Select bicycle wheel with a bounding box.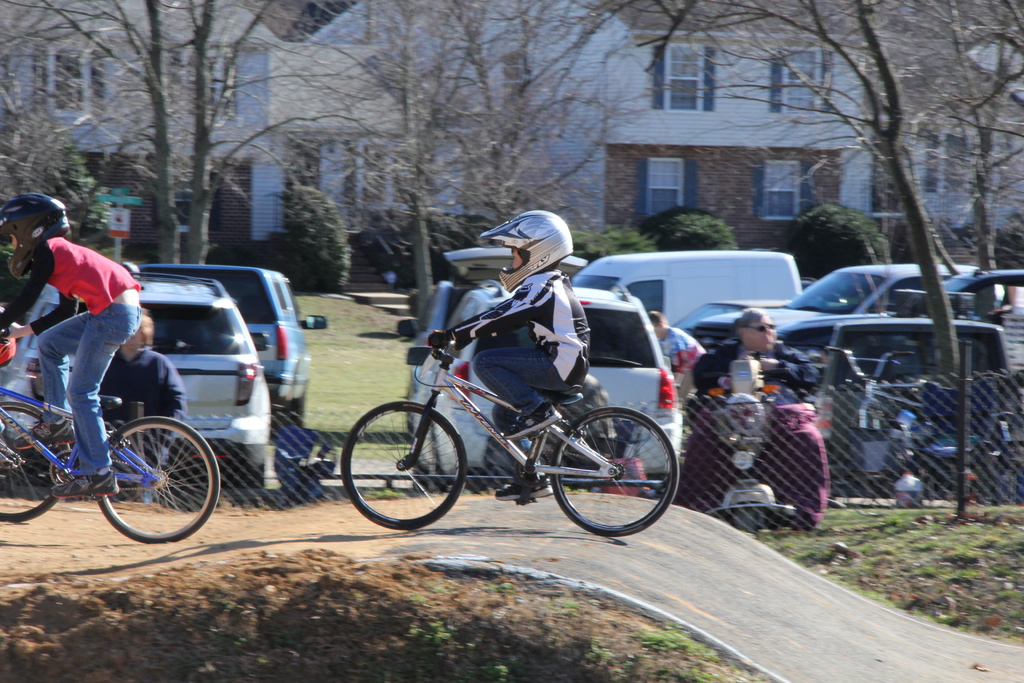
bbox(342, 399, 469, 531).
